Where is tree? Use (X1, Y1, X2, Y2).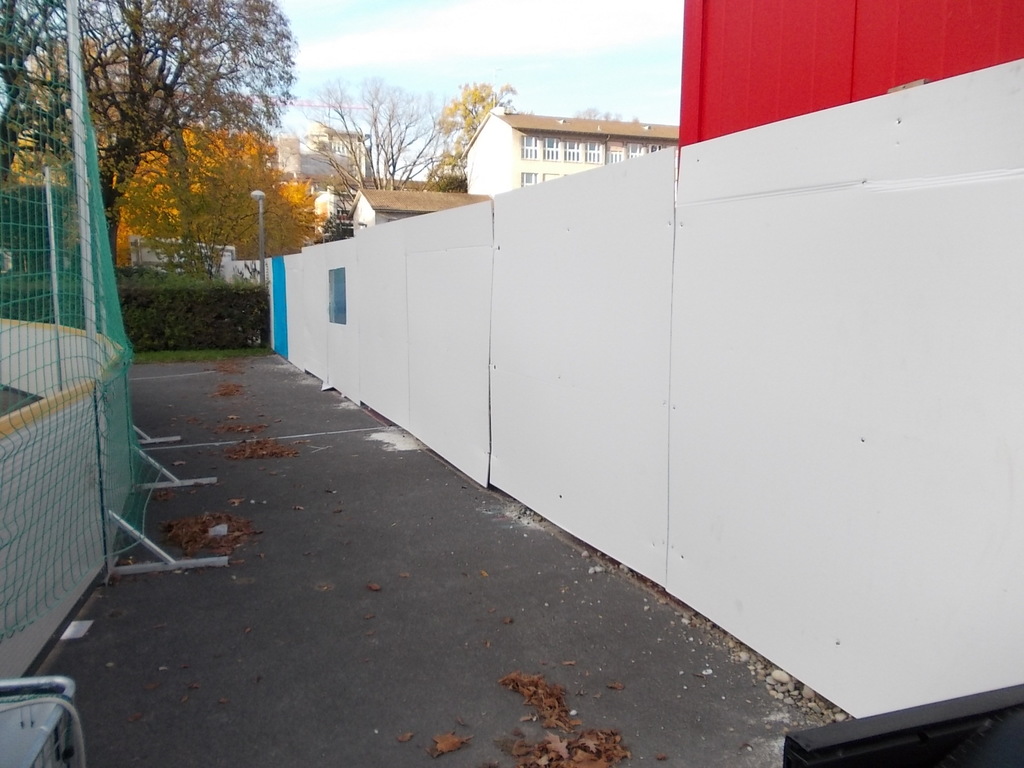
(2, 0, 303, 276).
